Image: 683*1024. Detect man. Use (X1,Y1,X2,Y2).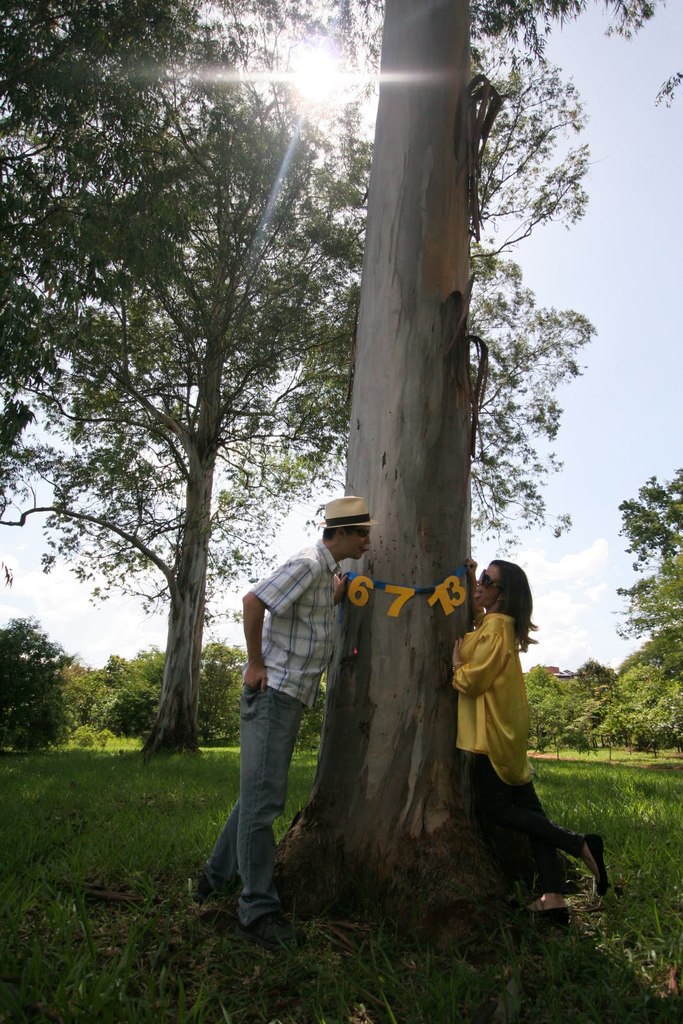
(203,540,354,929).
